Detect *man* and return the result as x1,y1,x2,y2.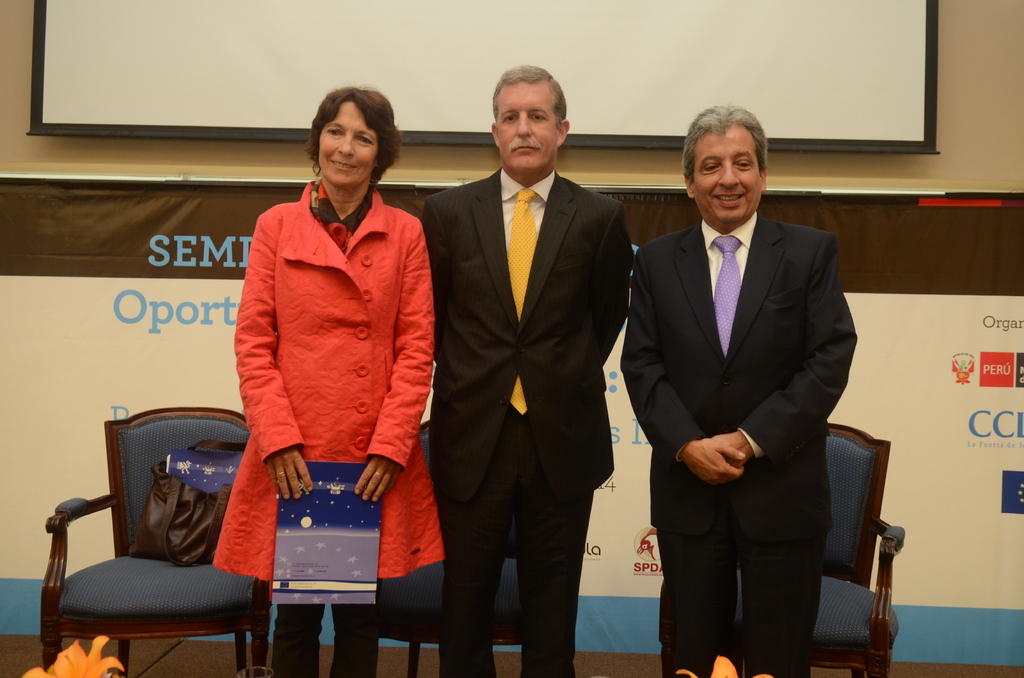
424,69,621,677.
